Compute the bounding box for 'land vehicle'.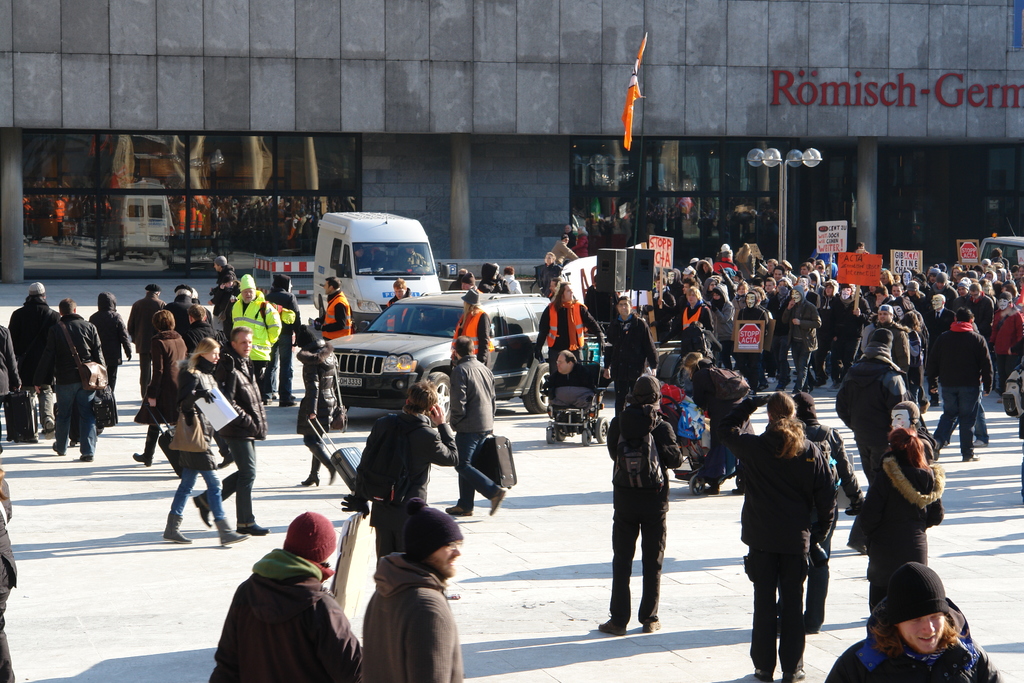
980,227,1023,273.
